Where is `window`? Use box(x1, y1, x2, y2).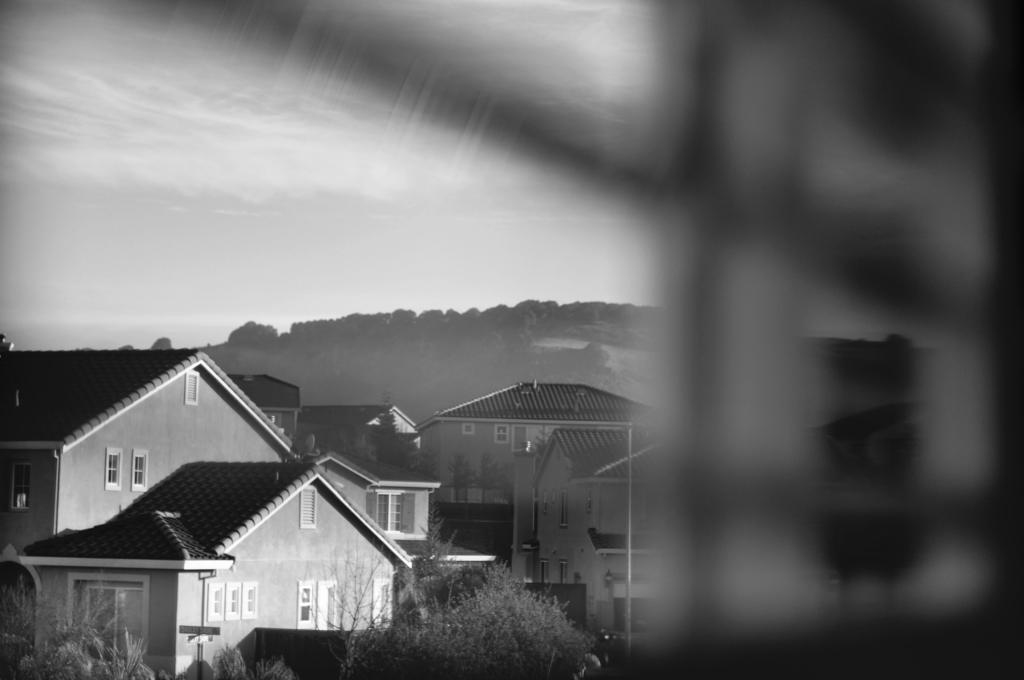
box(296, 579, 317, 629).
